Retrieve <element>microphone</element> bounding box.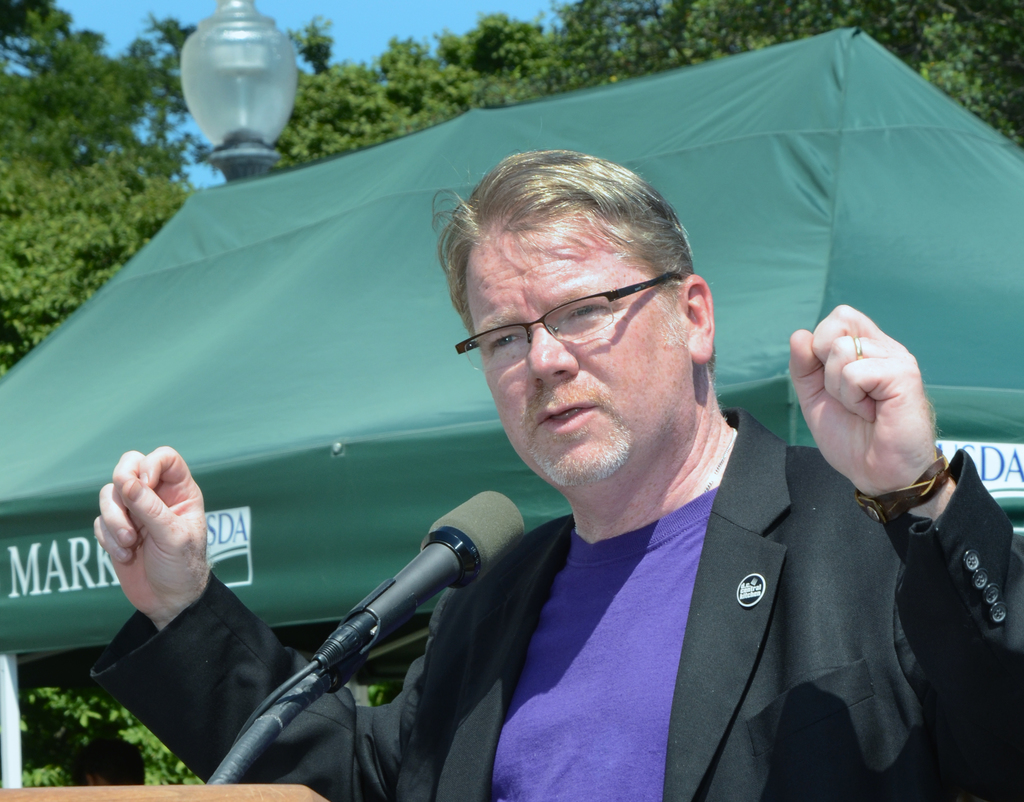
Bounding box: select_region(294, 511, 522, 701).
